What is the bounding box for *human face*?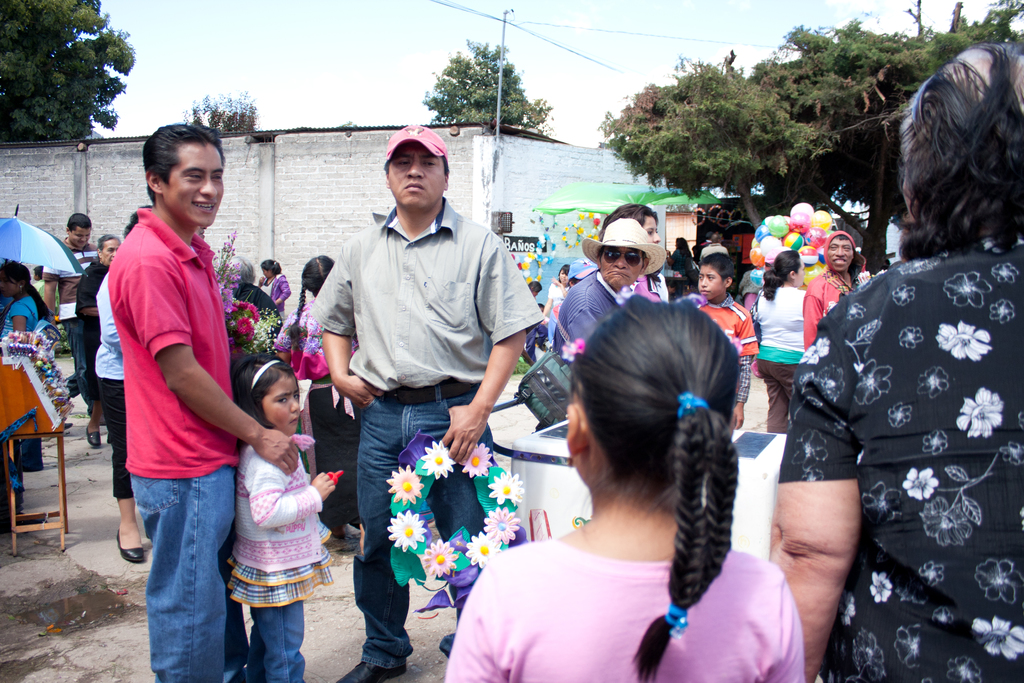
bbox(380, 144, 445, 210).
